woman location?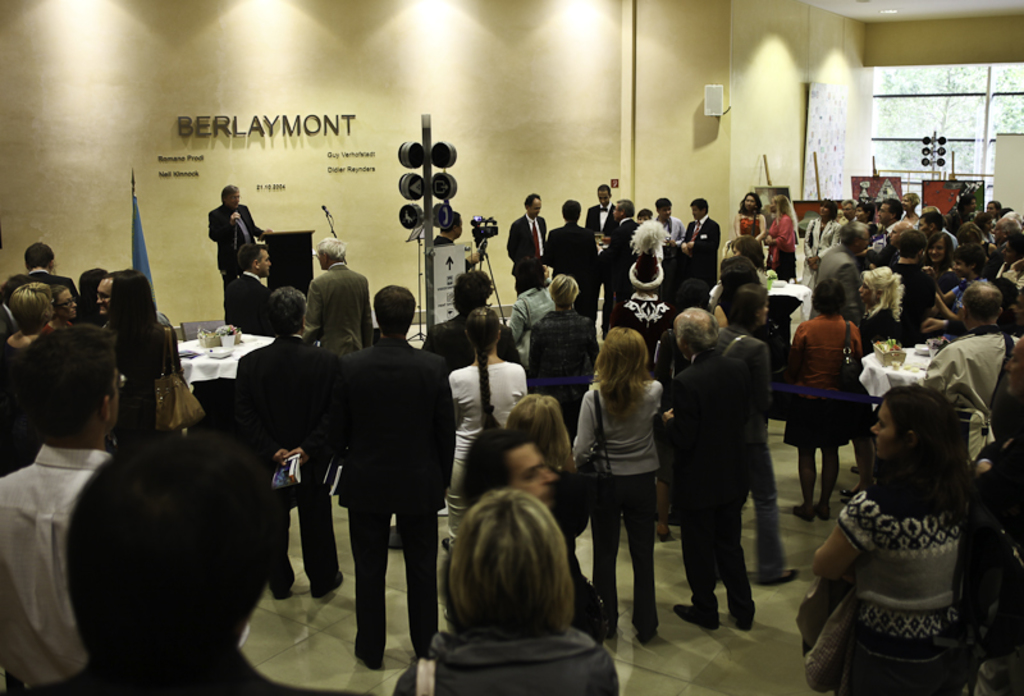
[left=781, top=276, right=869, bottom=521]
